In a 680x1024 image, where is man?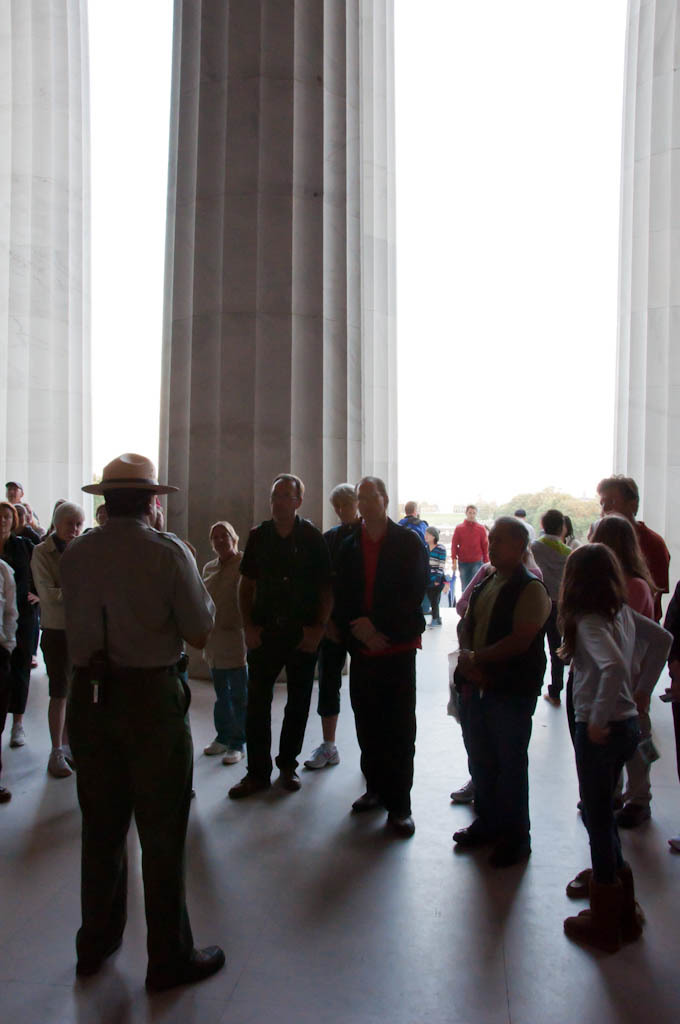
(451, 501, 487, 585).
